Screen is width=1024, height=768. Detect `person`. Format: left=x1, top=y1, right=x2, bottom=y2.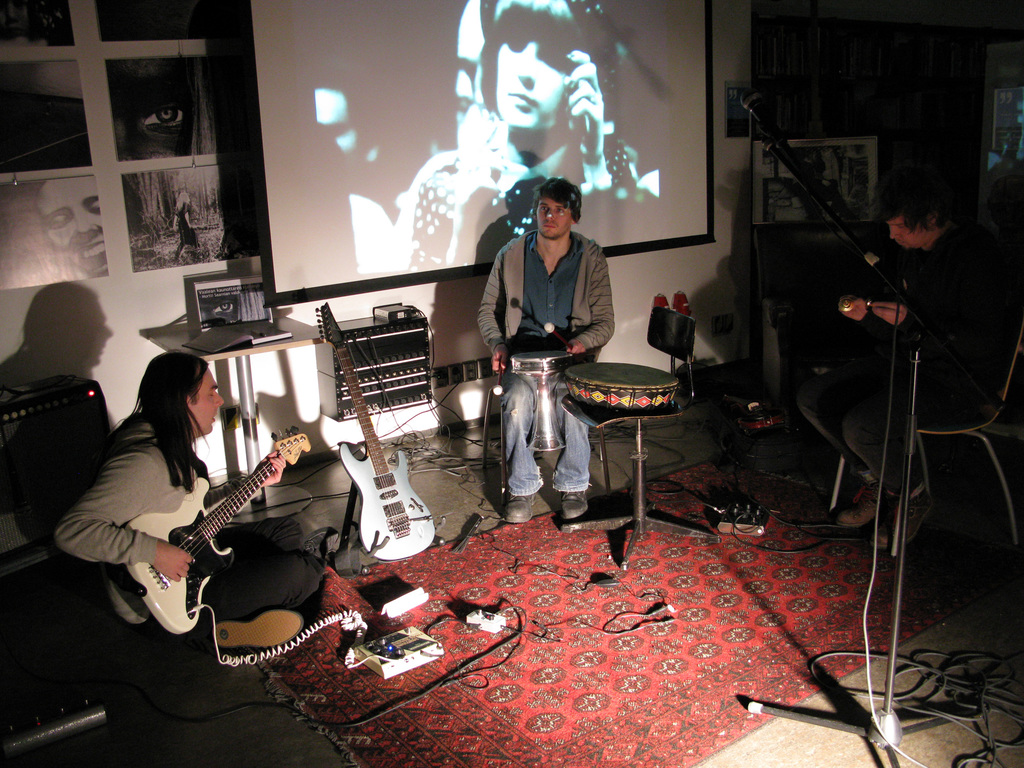
left=402, top=0, right=633, bottom=267.
